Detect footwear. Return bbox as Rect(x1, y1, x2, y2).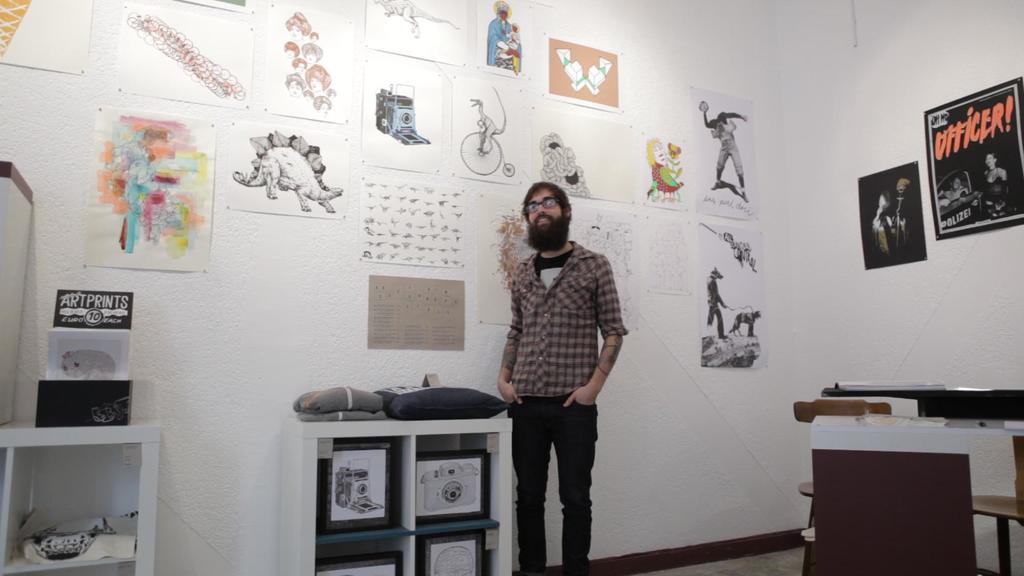
Rect(740, 191, 749, 204).
